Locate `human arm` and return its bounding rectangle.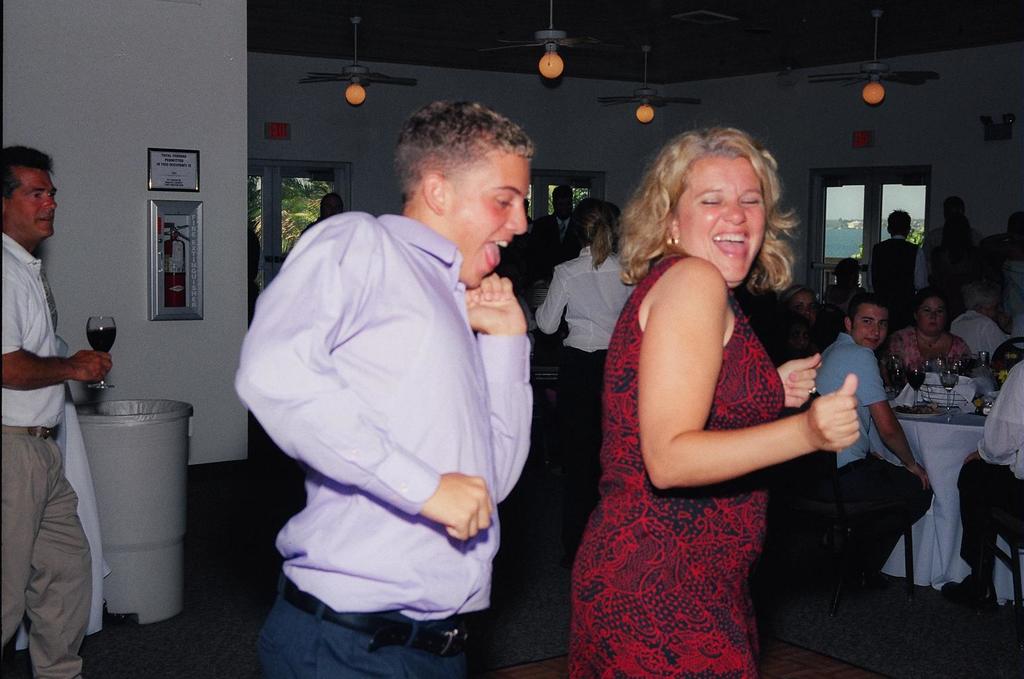
pyautogui.locateOnScreen(980, 359, 1023, 458).
